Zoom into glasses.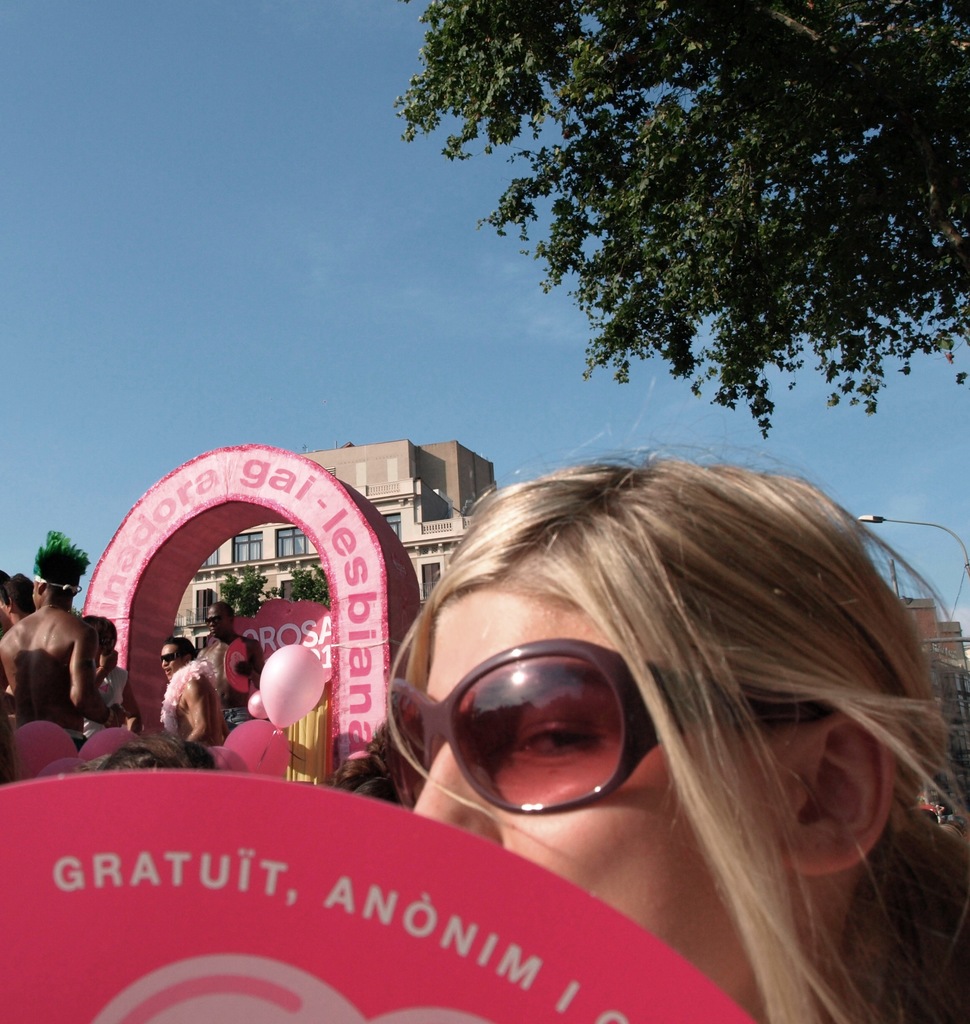
Zoom target: 160, 652, 187, 666.
